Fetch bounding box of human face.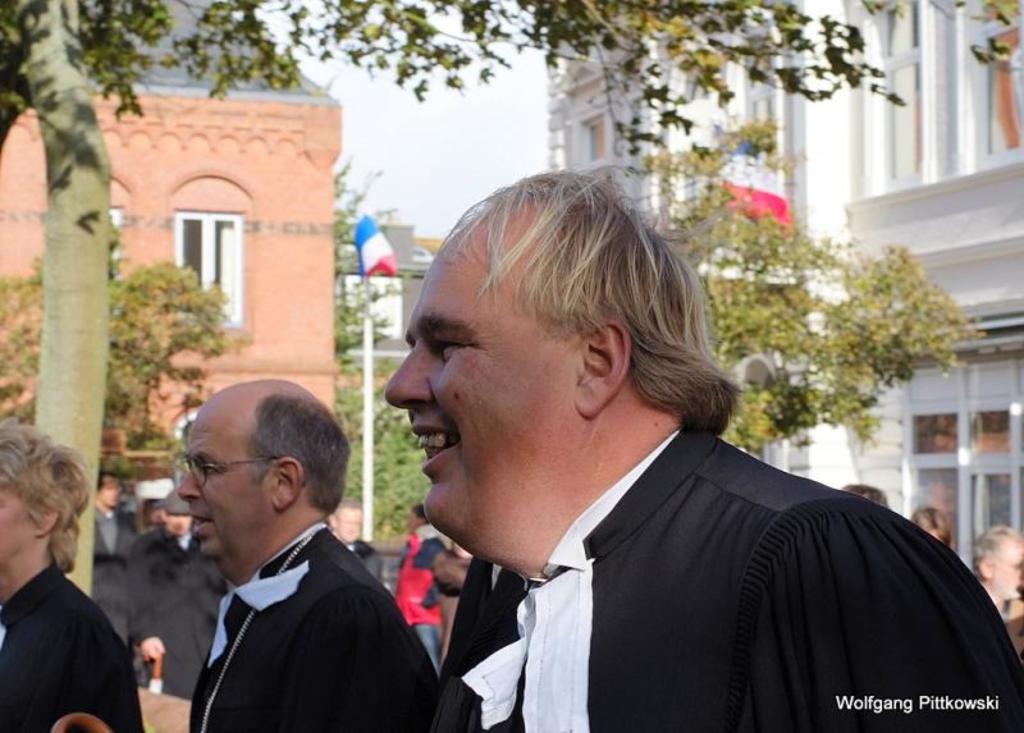
Bbox: [102, 471, 123, 507].
